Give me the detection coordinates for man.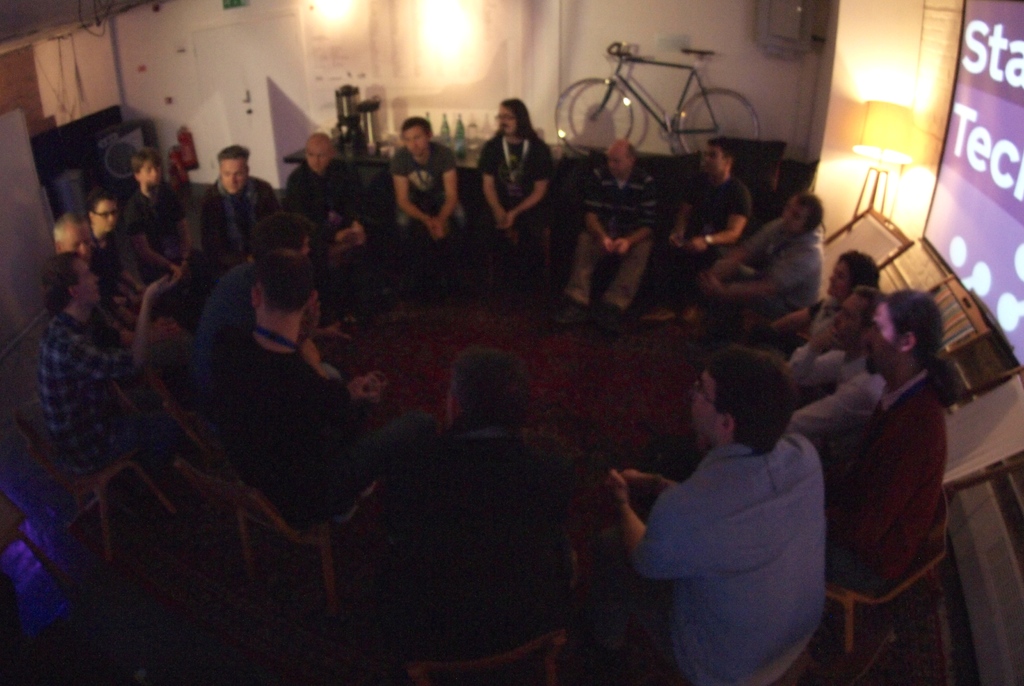
(776,285,906,502).
